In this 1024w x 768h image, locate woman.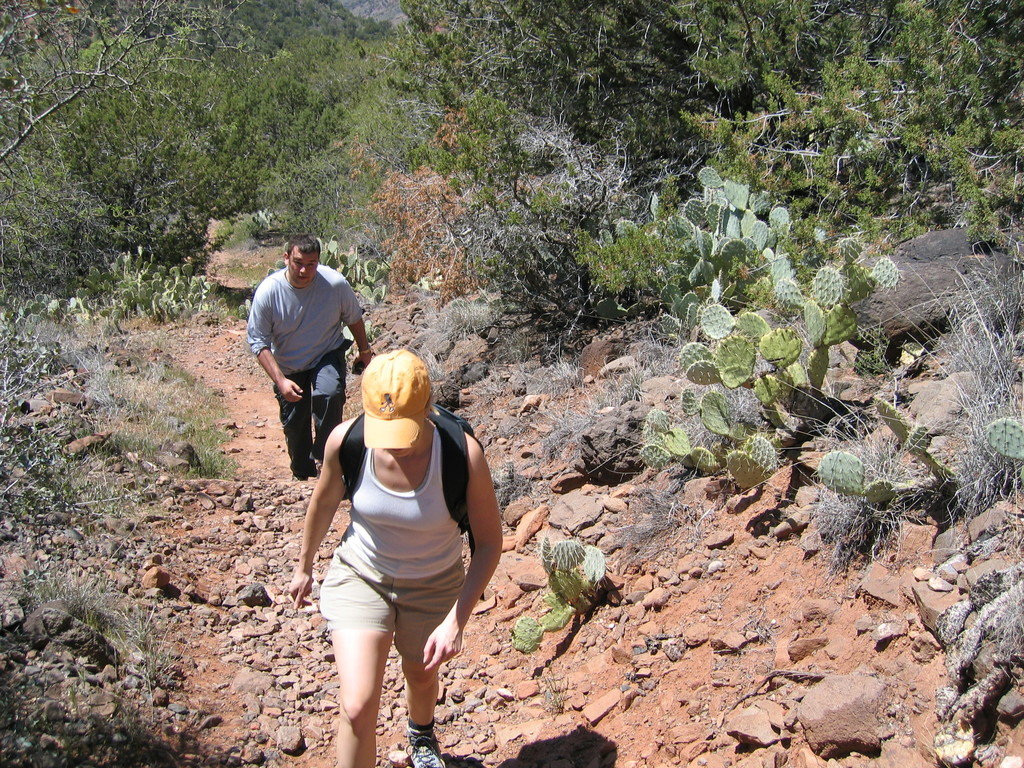
Bounding box: 303 307 493 756.
